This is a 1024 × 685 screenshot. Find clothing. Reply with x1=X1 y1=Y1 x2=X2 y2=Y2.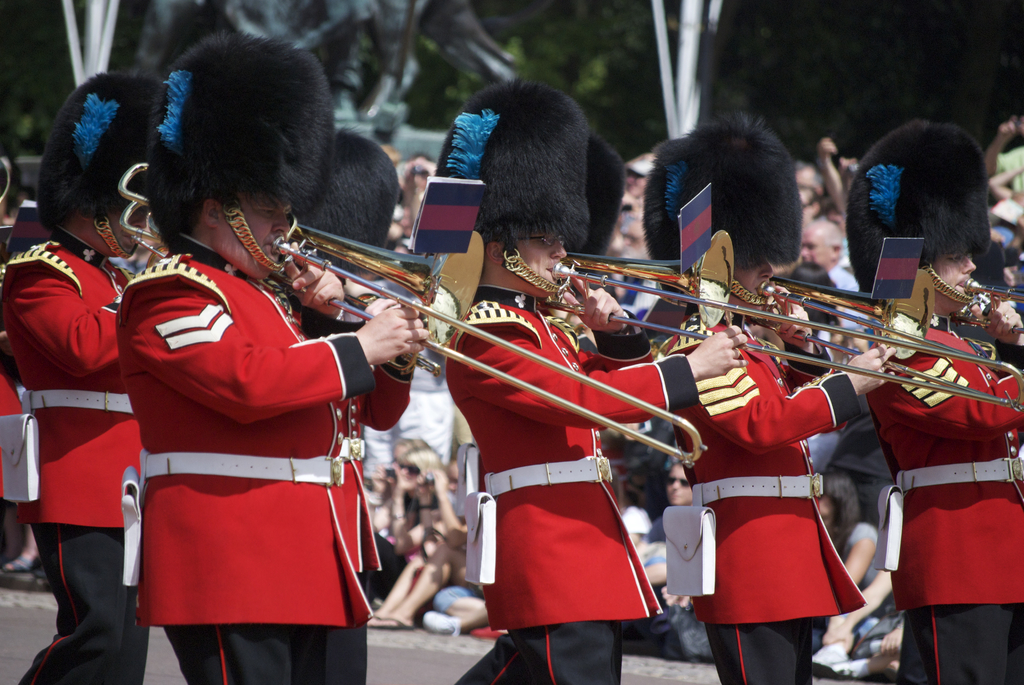
x1=661 y1=312 x2=867 y2=684.
